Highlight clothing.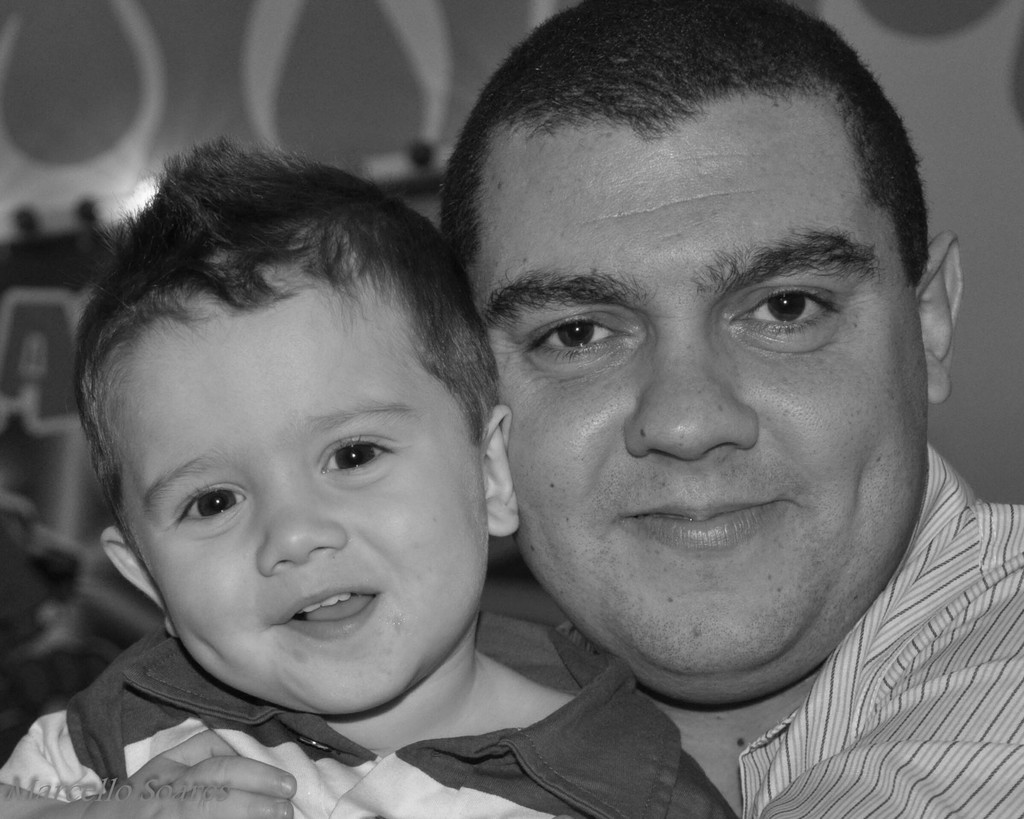
Highlighted region: locate(743, 441, 1023, 818).
